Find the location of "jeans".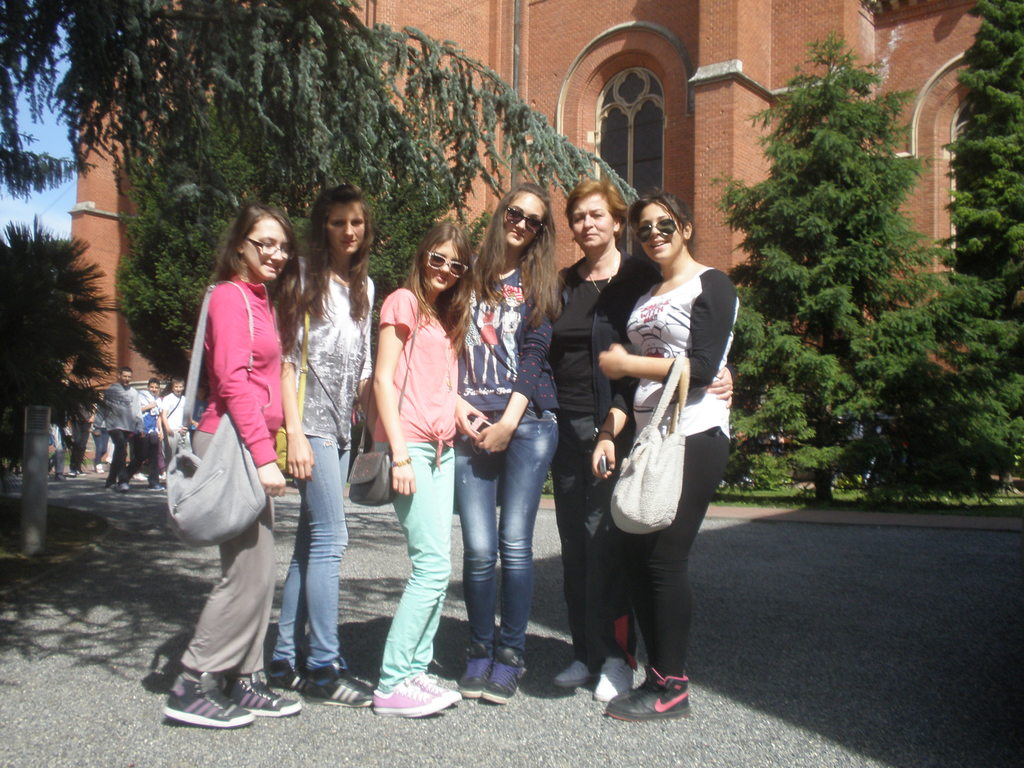
Location: (x1=270, y1=436, x2=346, y2=669).
